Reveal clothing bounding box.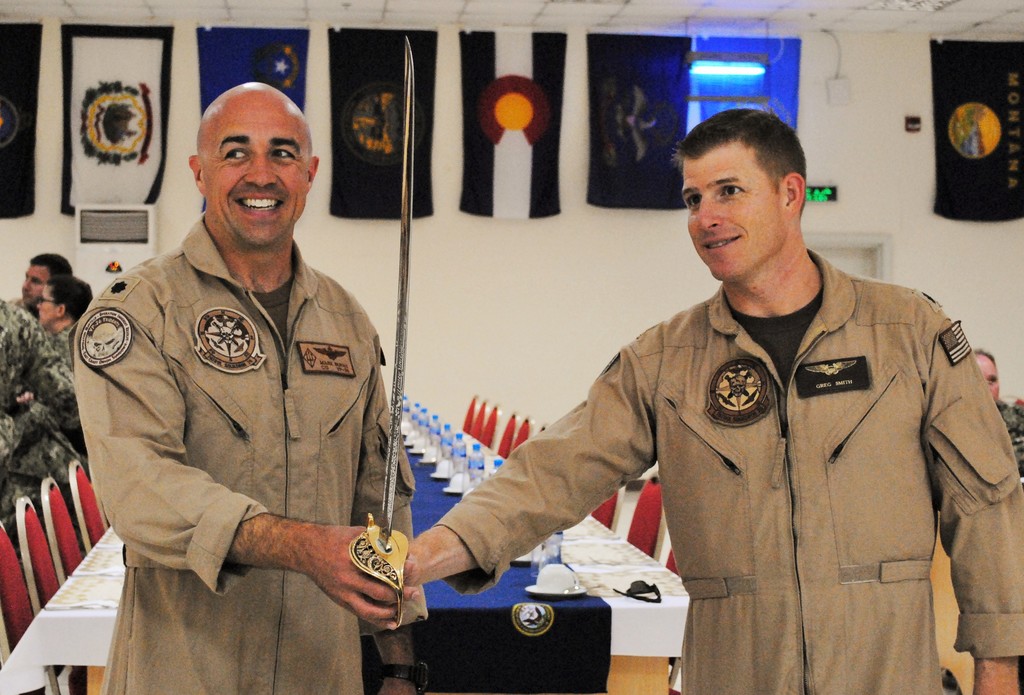
Revealed: [435, 250, 1023, 694].
